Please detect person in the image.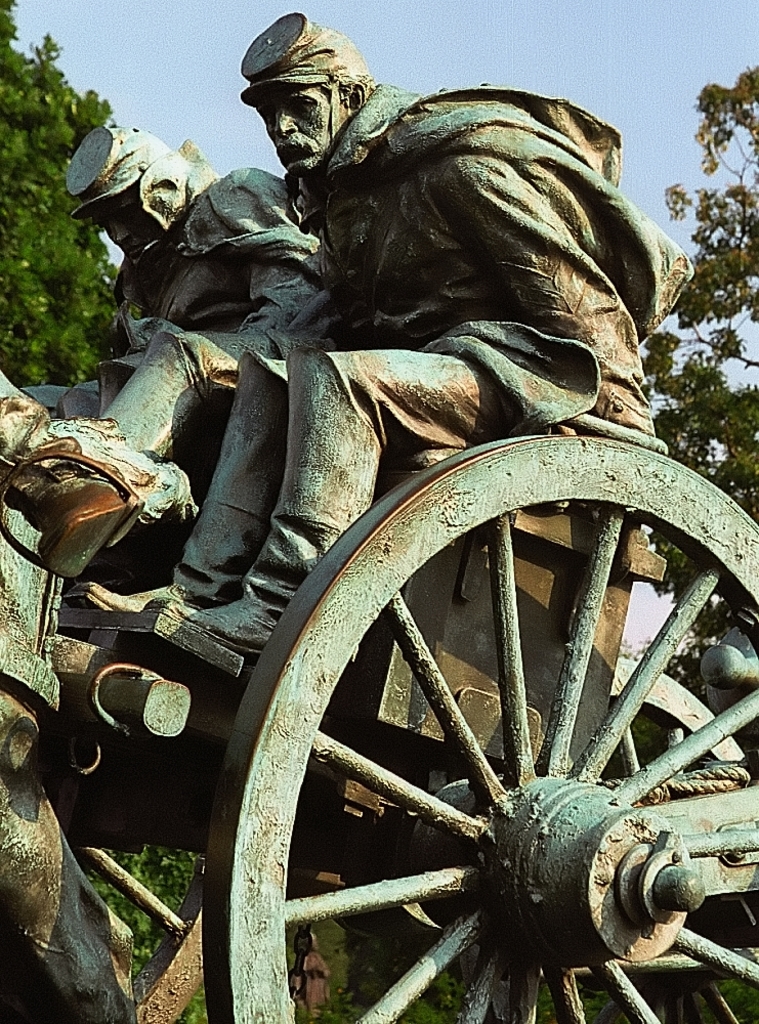
x1=14, y1=116, x2=339, y2=597.
